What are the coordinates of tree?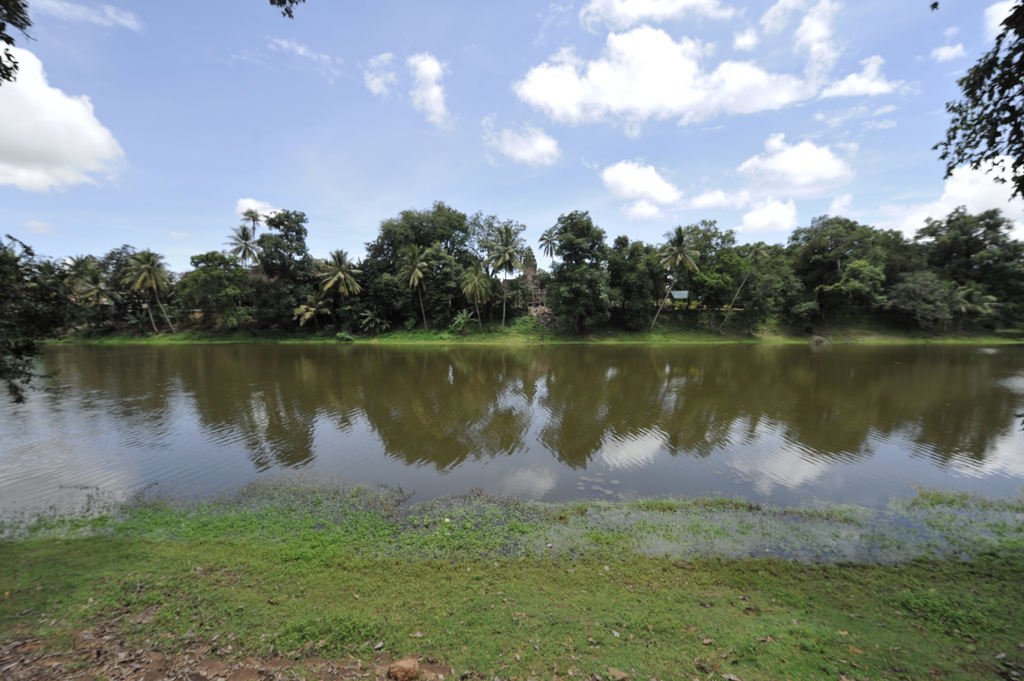
l=965, t=231, r=1021, b=324.
